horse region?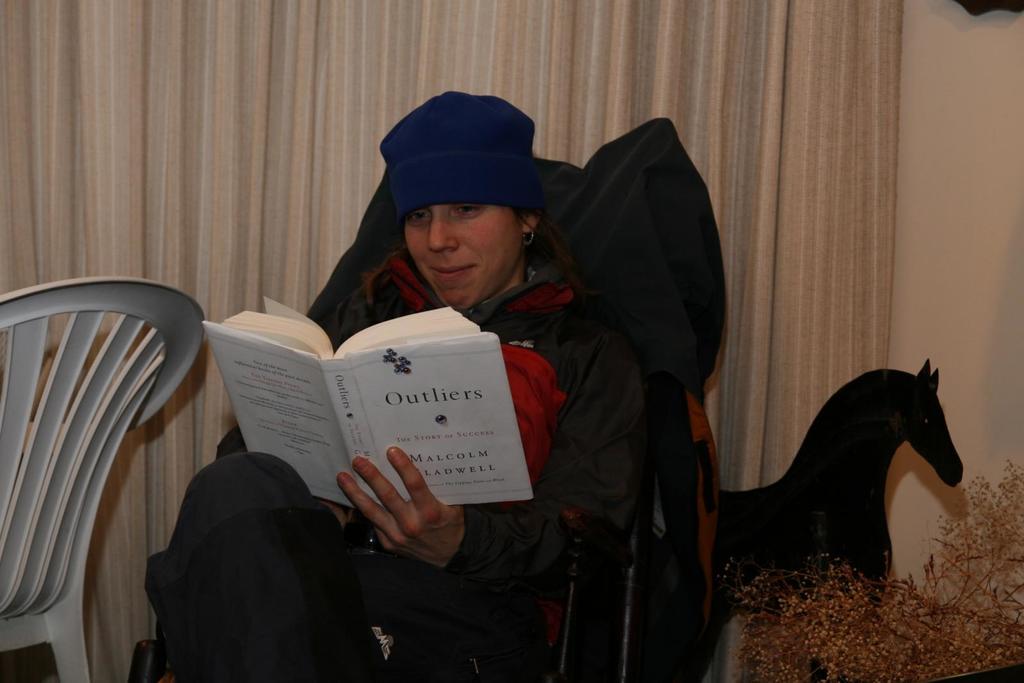
region(699, 355, 964, 682)
